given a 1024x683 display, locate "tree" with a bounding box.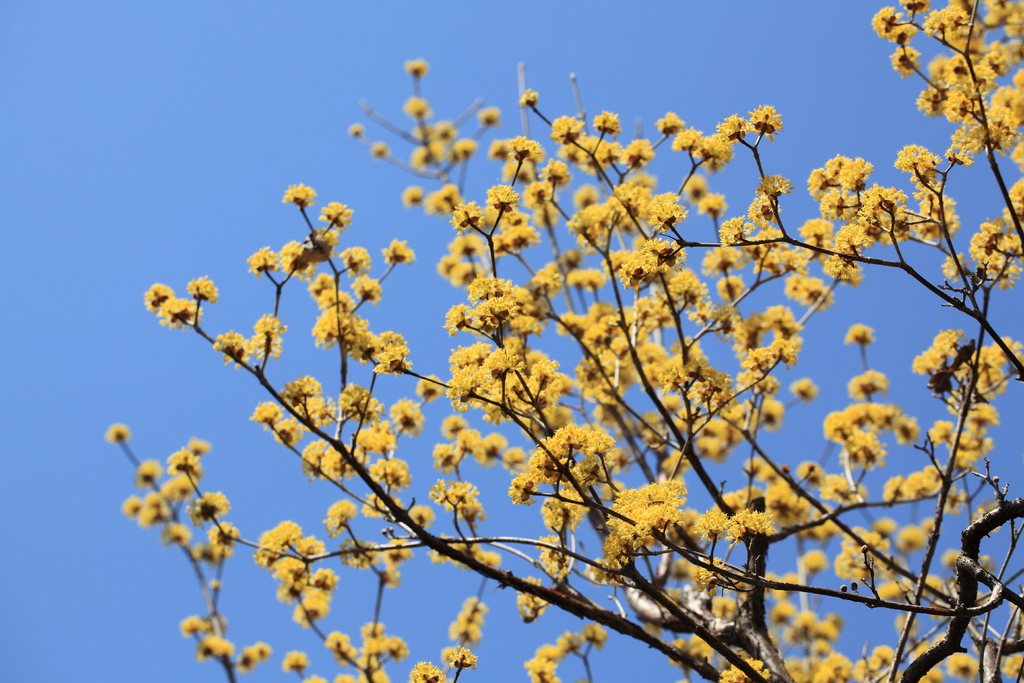
Located: [x1=108, y1=1, x2=1010, y2=682].
